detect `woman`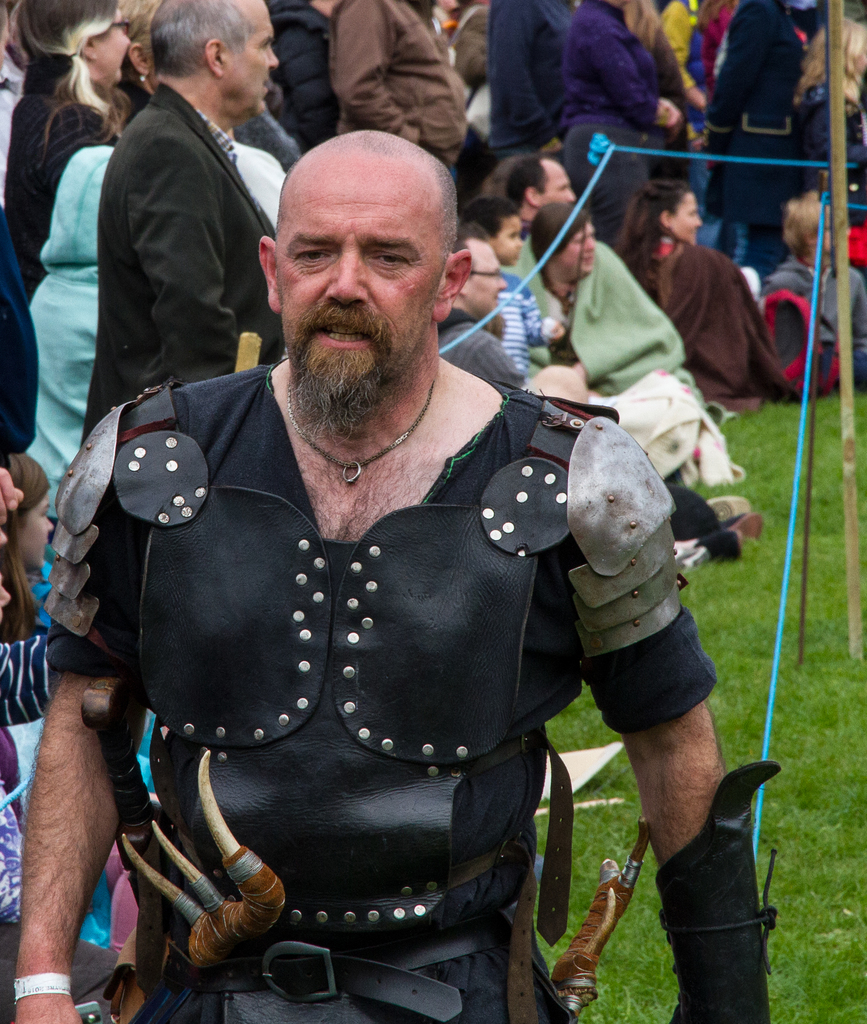
<region>498, 199, 710, 468</region>
